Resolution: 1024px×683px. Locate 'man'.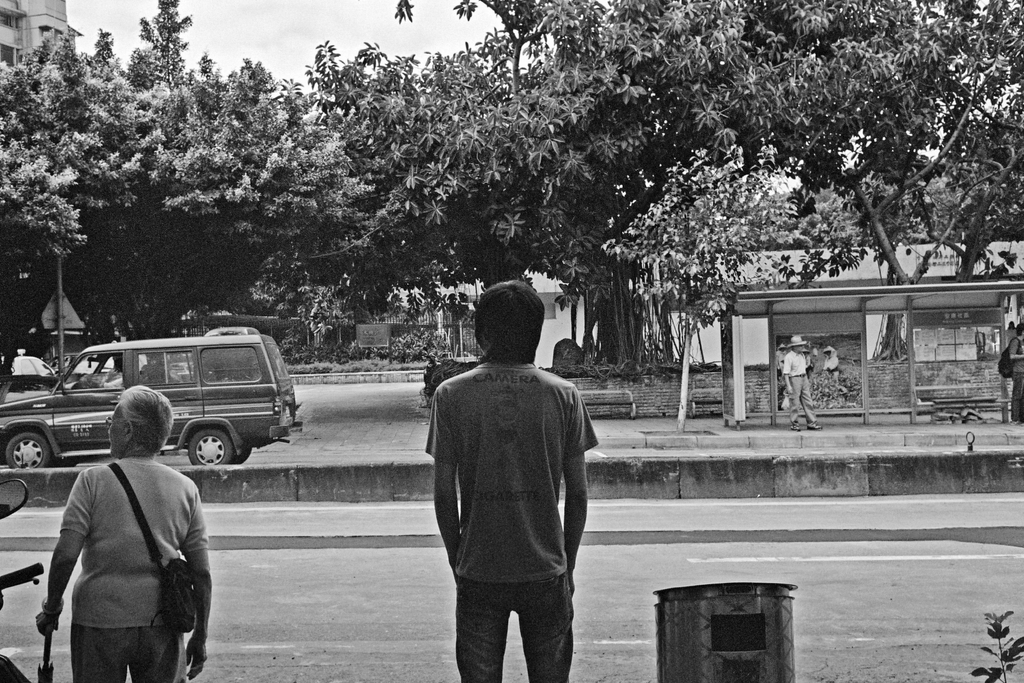
(428,281,598,682).
